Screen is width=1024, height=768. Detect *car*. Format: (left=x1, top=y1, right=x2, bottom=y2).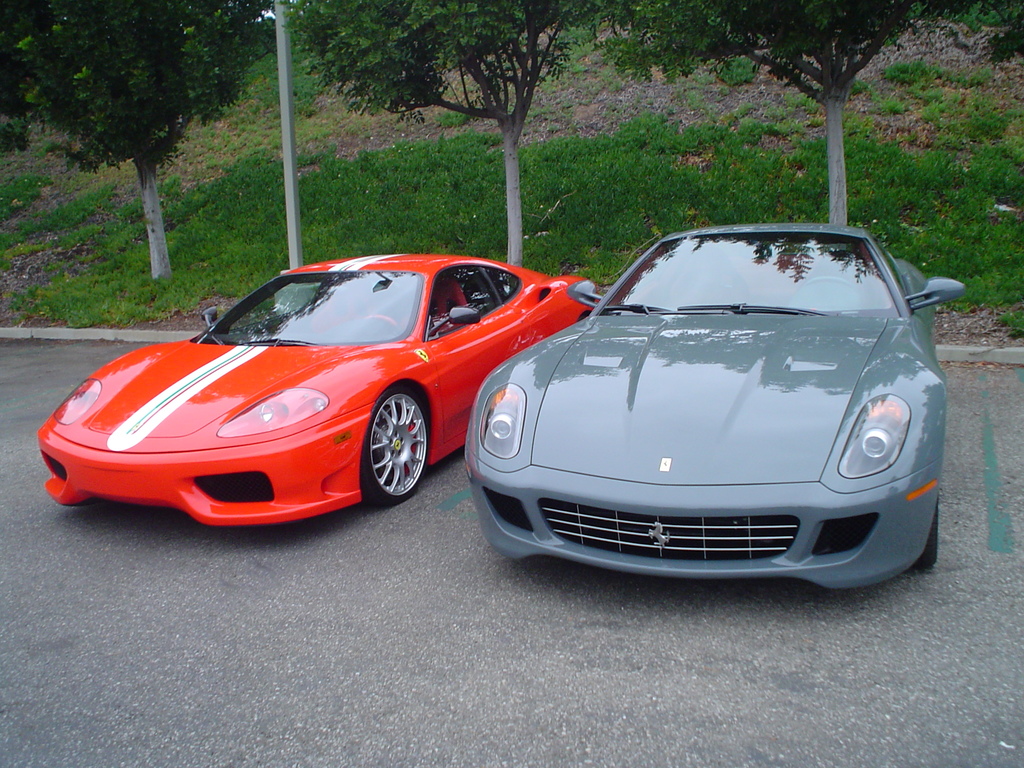
(left=36, top=257, right=600, bottom=524).
